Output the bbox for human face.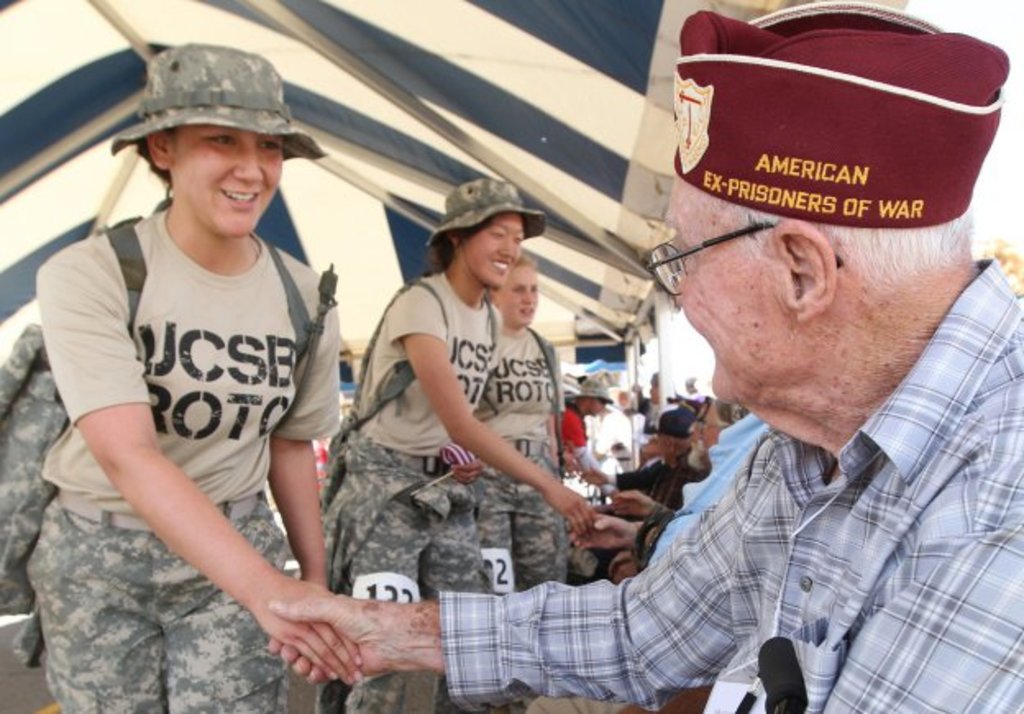
647,368,660,407.
